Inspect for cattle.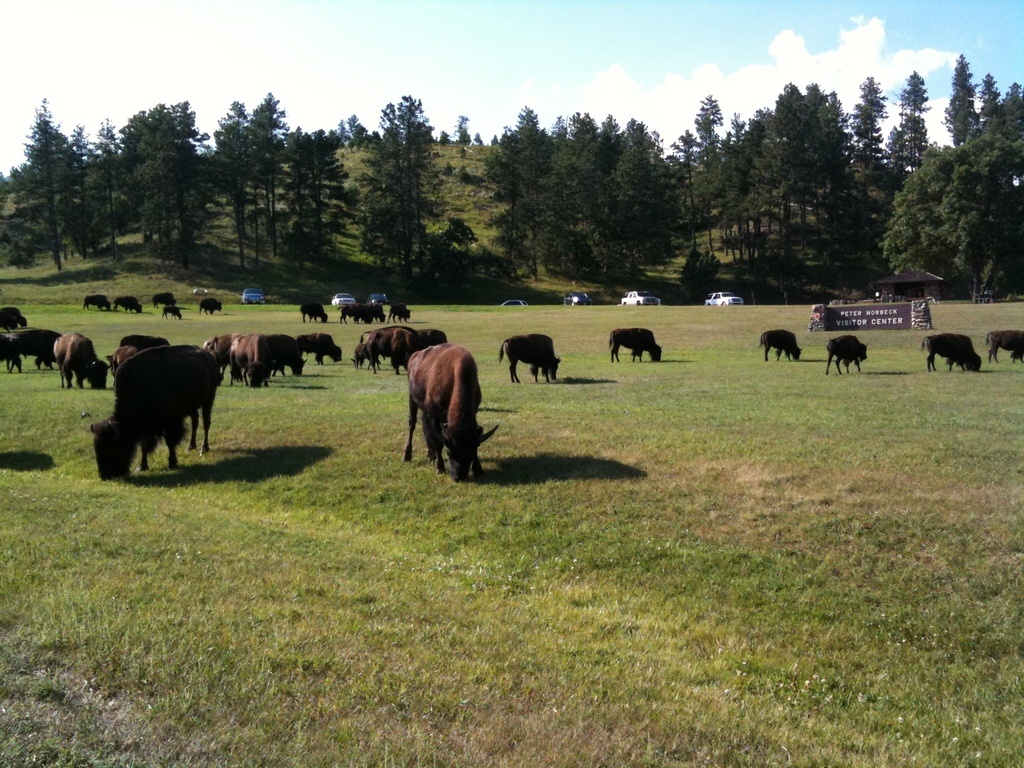
Inspection: (50, 330, 113, 389).
